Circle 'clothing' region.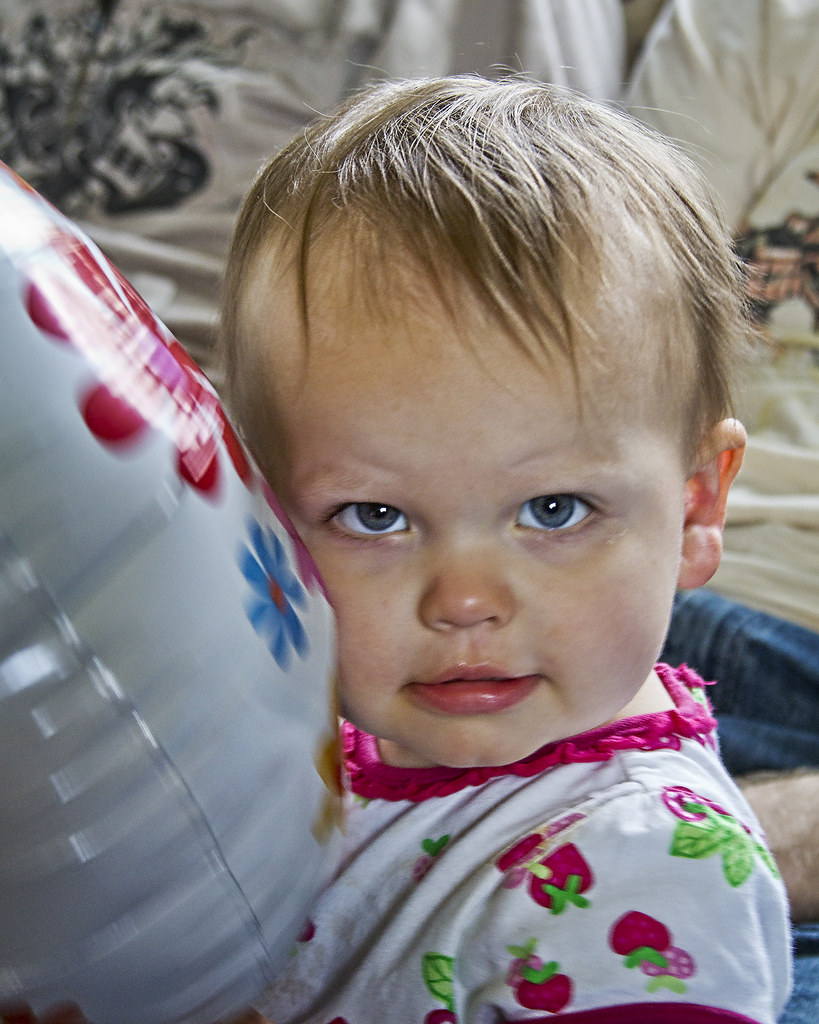
Region: [615,0,818,767].
